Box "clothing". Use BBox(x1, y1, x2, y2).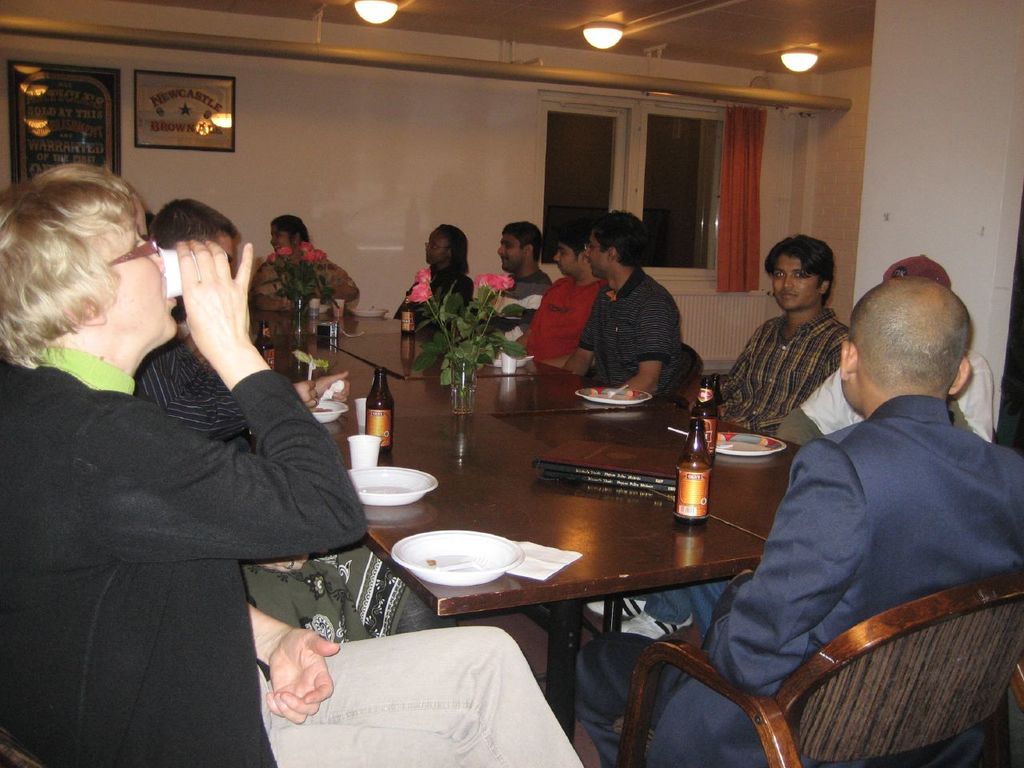
BBox(260, 609, 582, 743).
